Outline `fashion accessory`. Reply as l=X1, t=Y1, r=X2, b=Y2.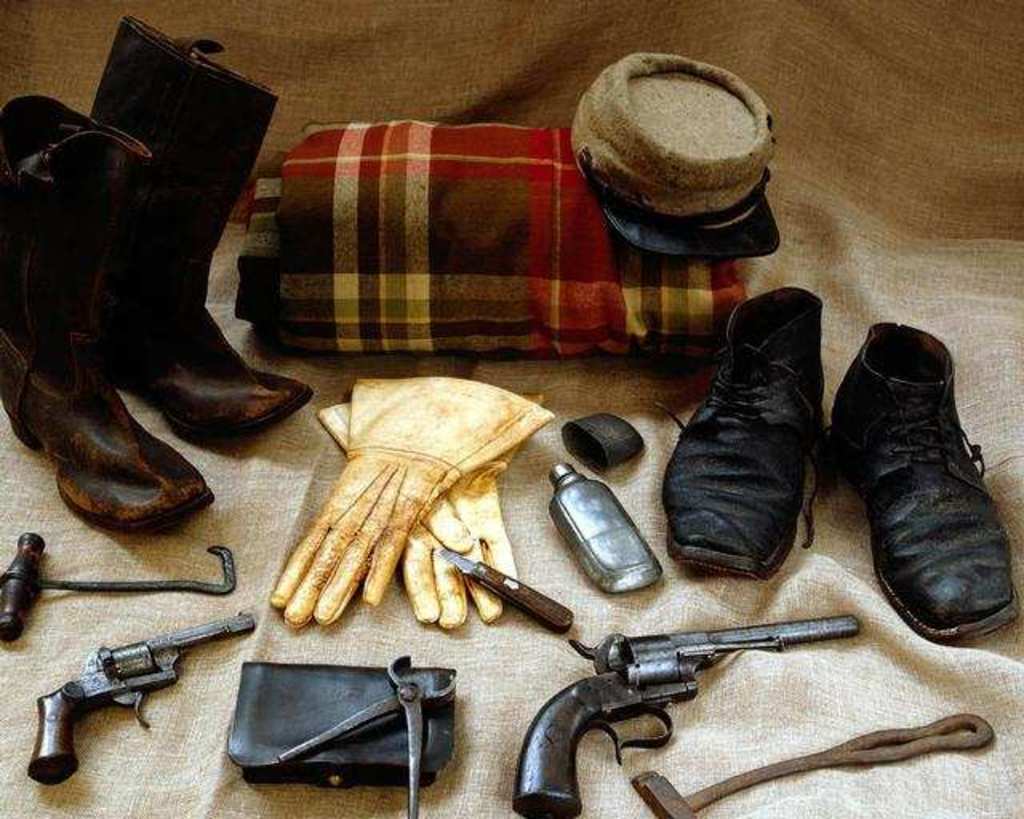
l=570, t=51, r=779, b=254.
